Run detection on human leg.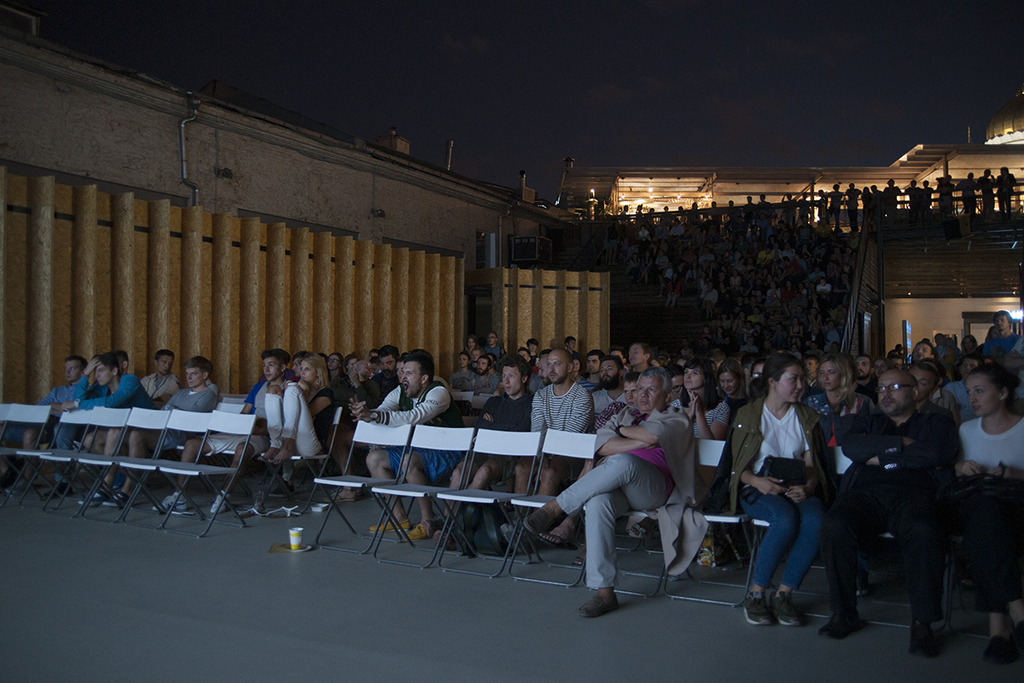
Result: <box>575,493,634,616</box>.
